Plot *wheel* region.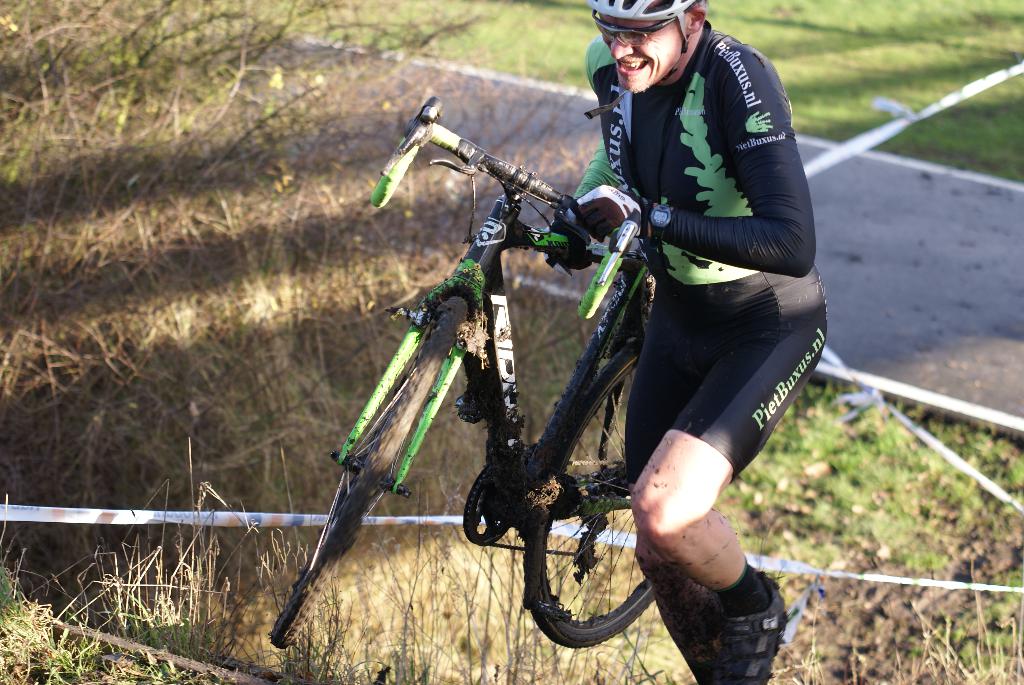
Plotted at 523,329,669,651.
